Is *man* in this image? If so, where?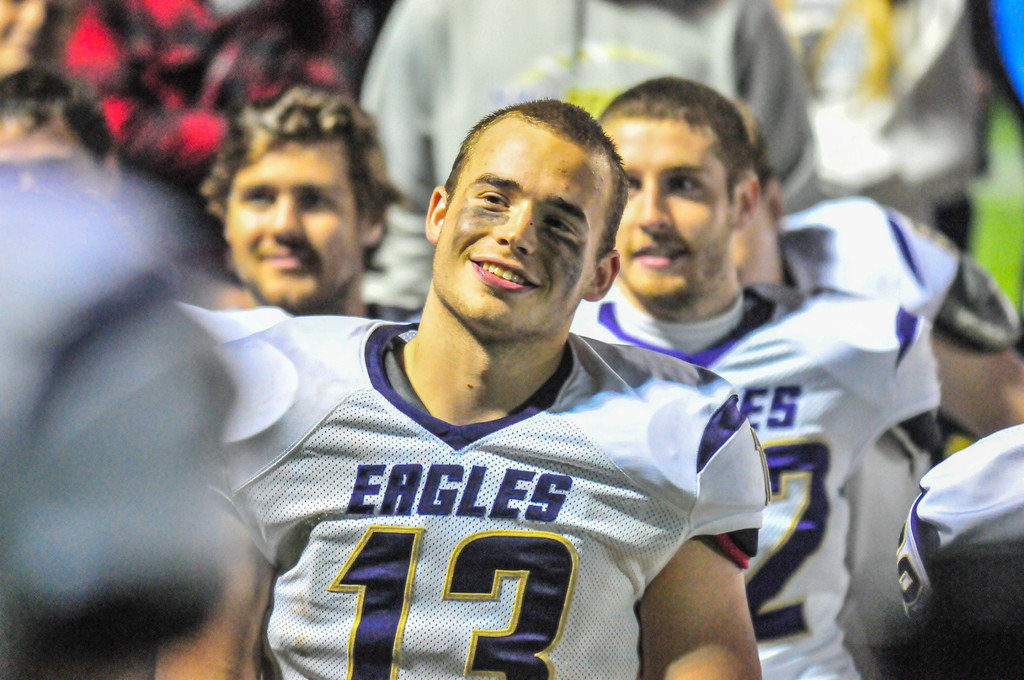
Yes, at Rect(835, 421, 1023, 679).
